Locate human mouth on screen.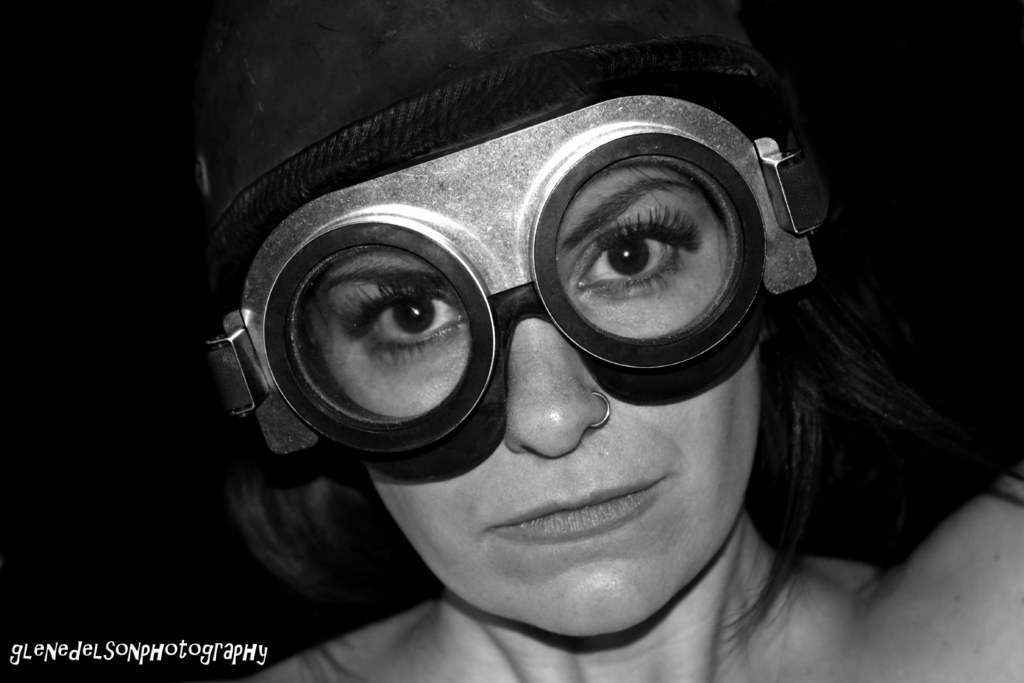
On screen at 481,468,673,555.
